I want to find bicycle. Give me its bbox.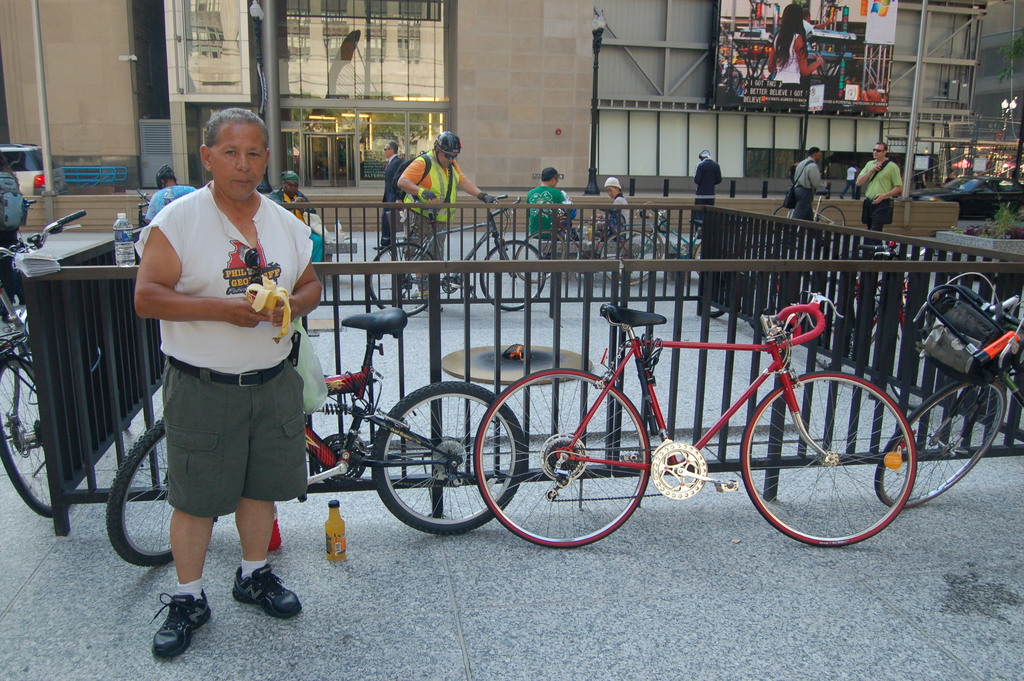
BBox(0, 205, 85, 536).
